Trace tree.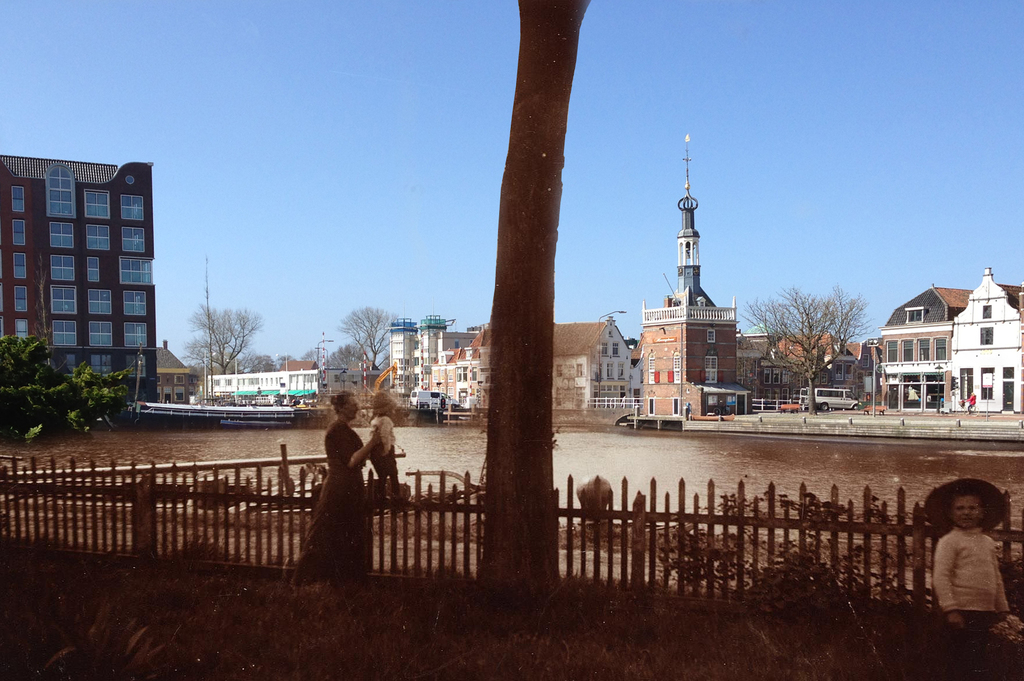
Traced to bbox(321, 343, 364, 371).
